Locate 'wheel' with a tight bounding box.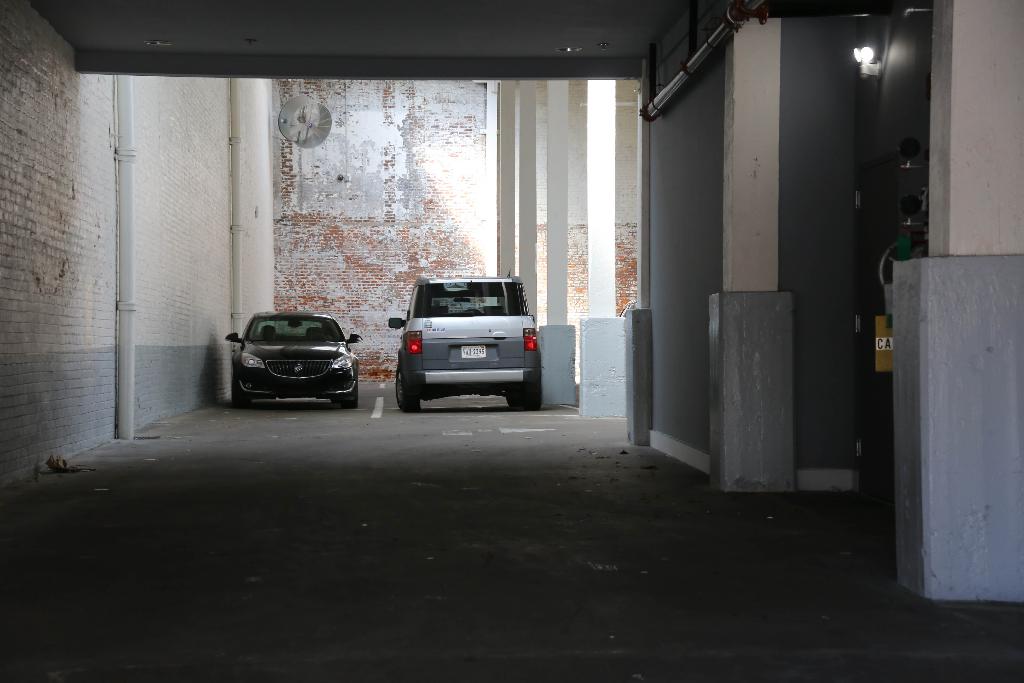
BBox(521, 380, 541, 411).
